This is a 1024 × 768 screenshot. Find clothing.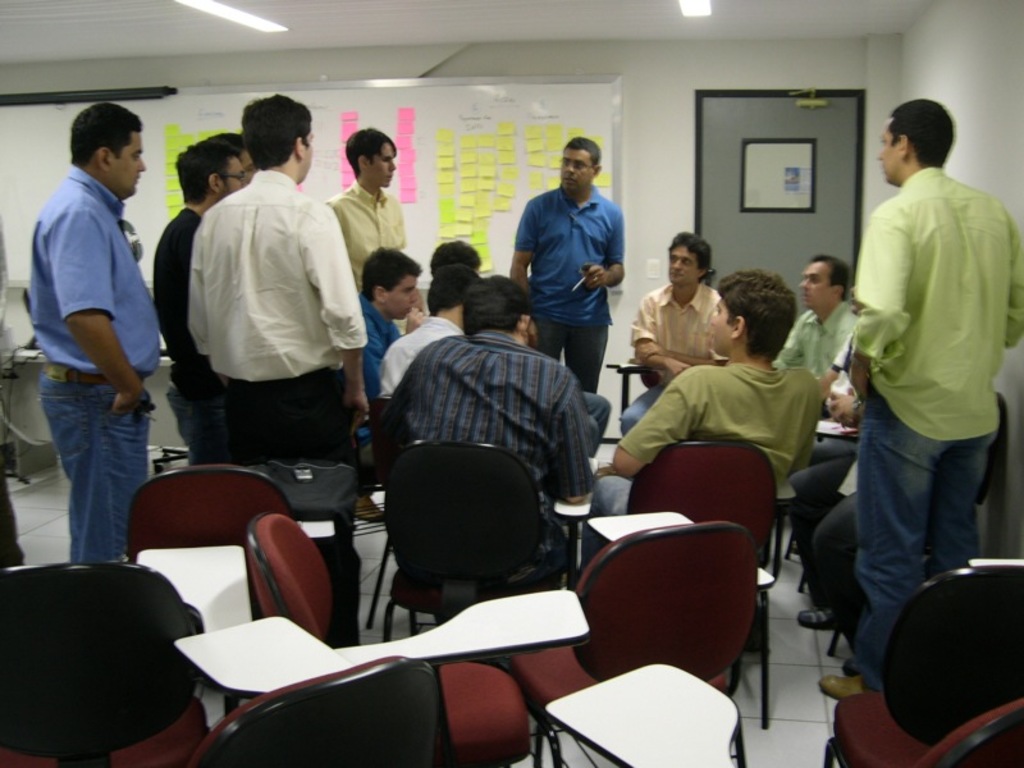
Bounding box: [367,310,463,398].
